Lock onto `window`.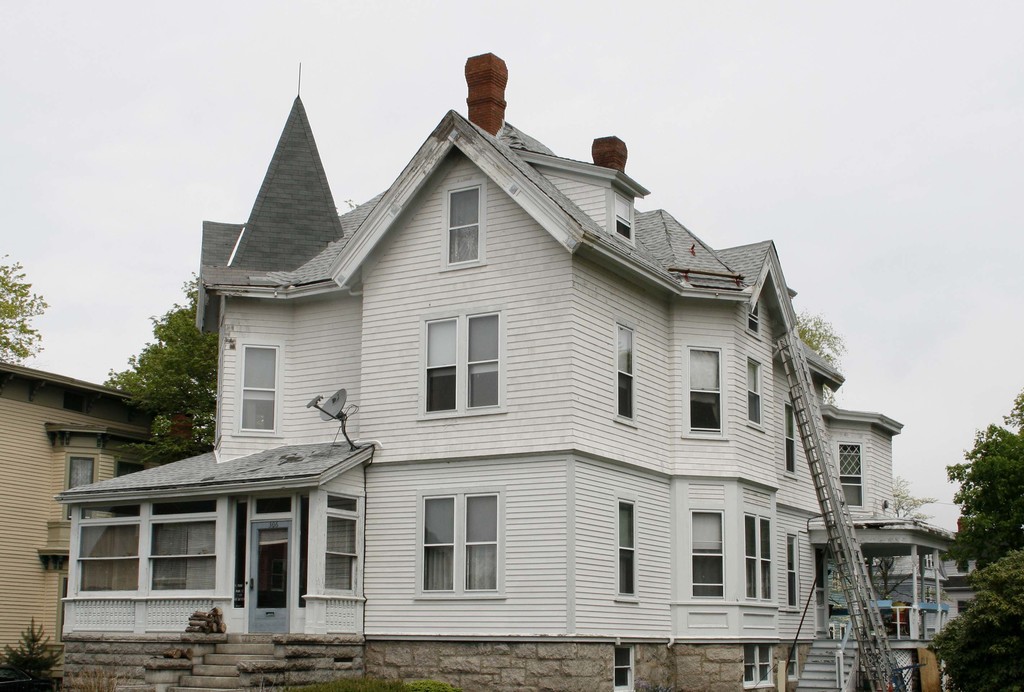
Locked: bbox=[76, 509, 138, 590].
